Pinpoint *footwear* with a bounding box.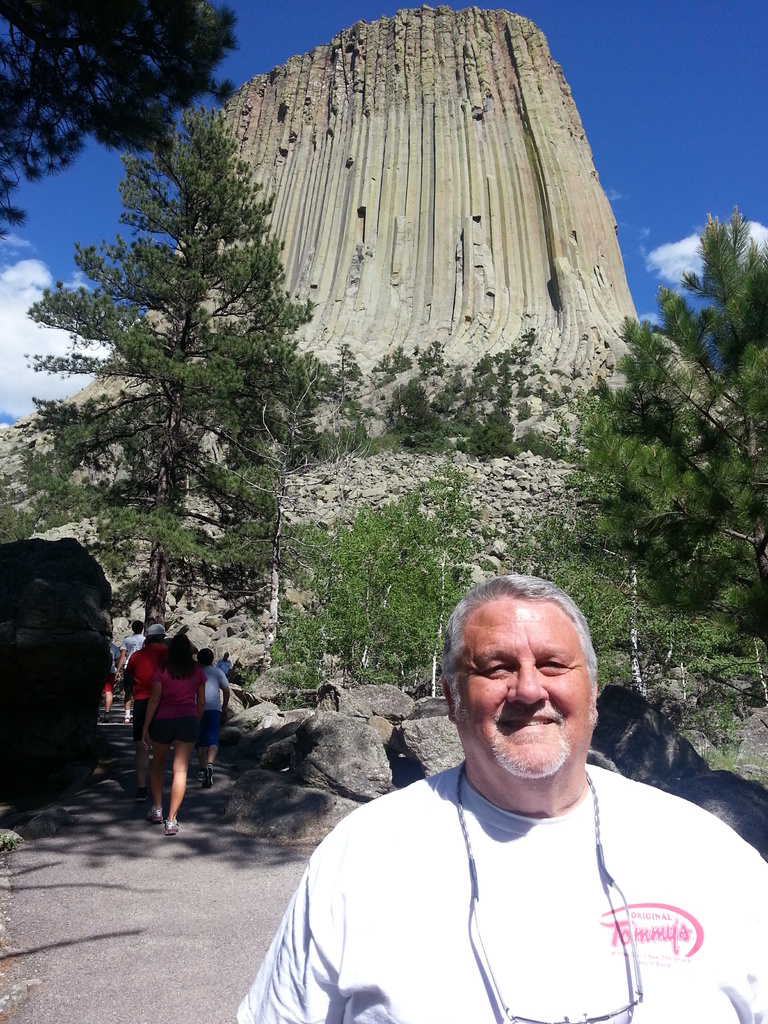
box(164, 816, 180, 837).
